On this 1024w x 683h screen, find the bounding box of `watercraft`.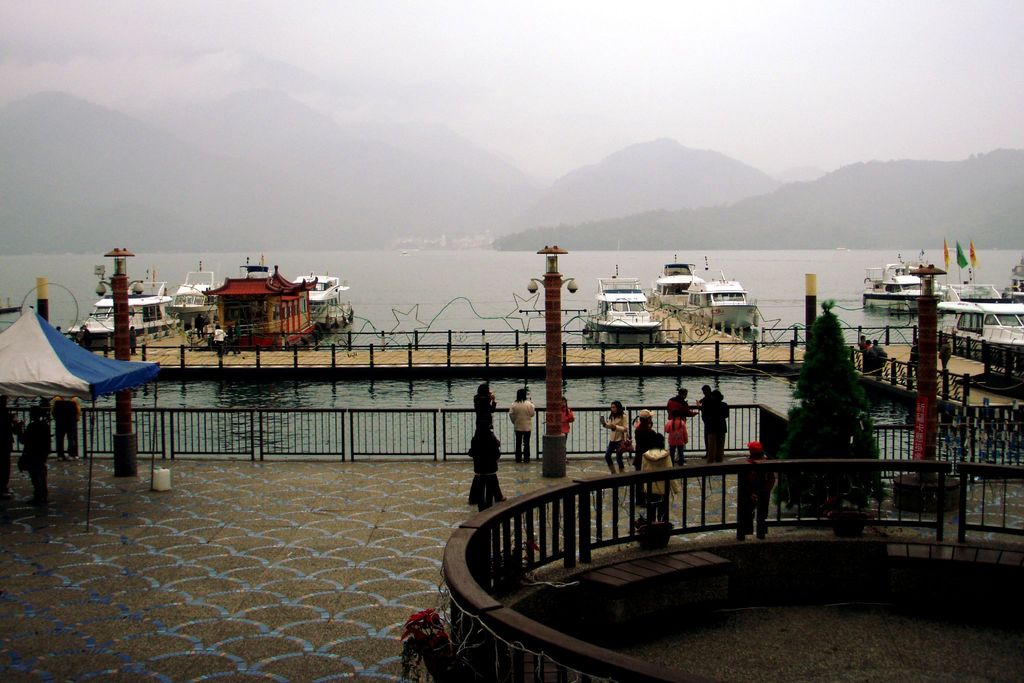
Bounding box: <box>937,296,1023,358</box>.
